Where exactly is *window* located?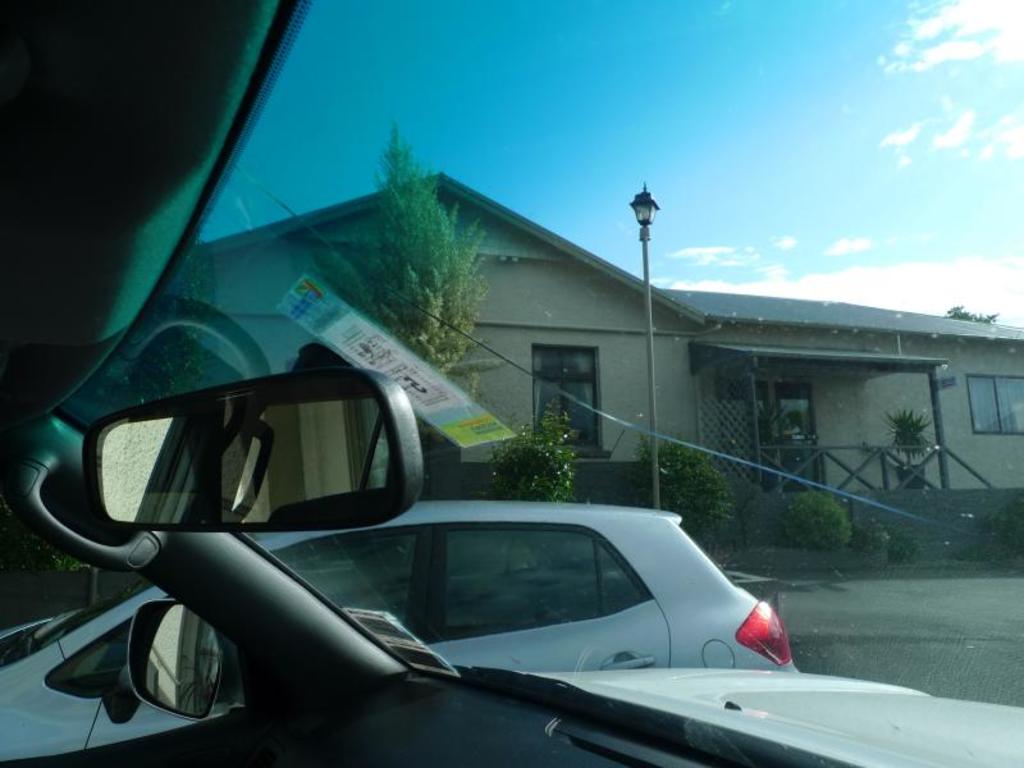
Its bounding box is {"x1": 532, "y1": 344, "x2": 612, "y2": 457}.
